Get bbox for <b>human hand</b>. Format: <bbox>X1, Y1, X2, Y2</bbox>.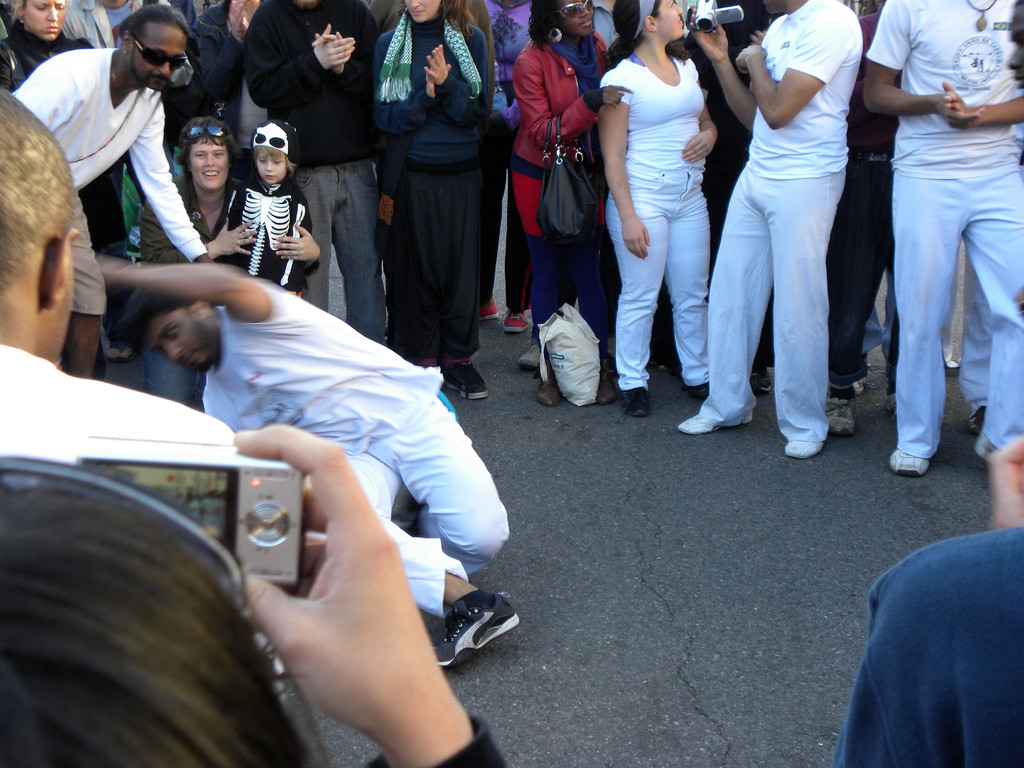
<bbox>426, 72, 444, 97</bbox>.
